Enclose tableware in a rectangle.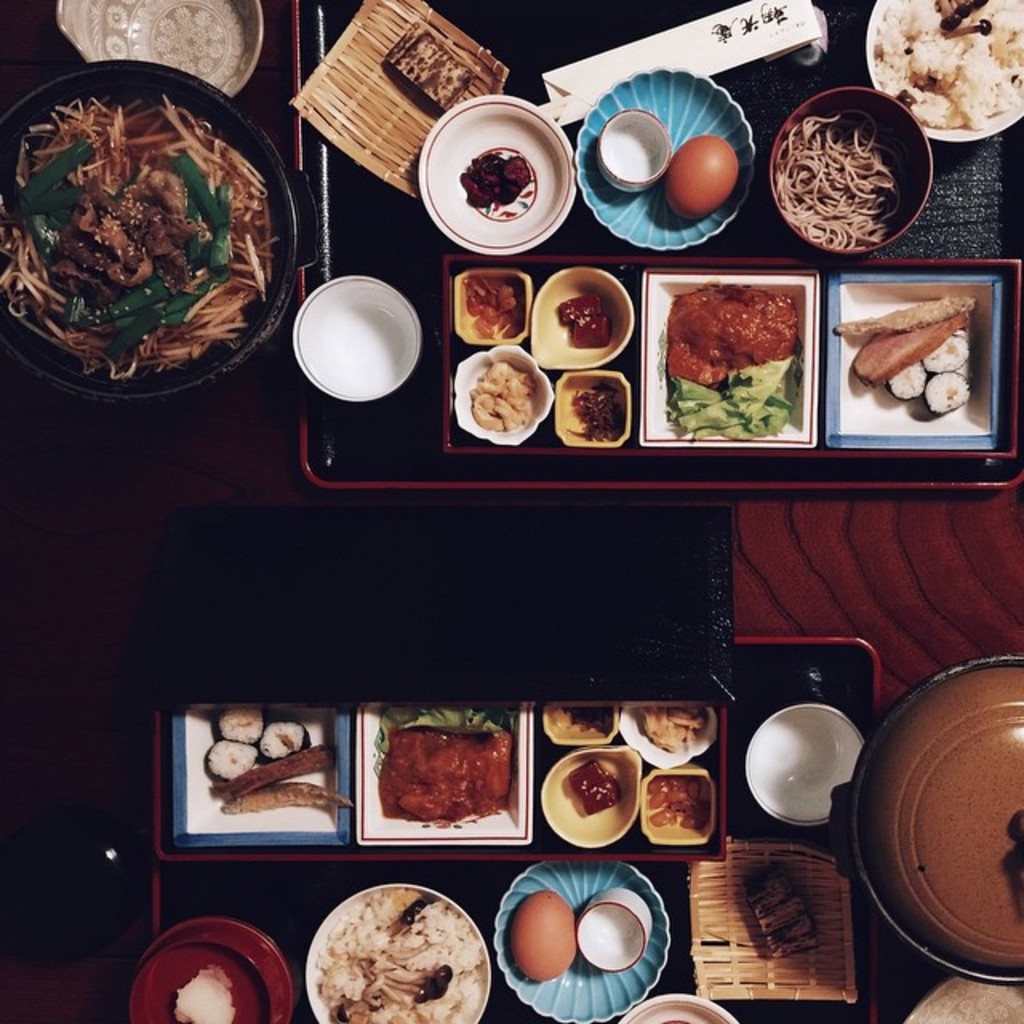
crop(864, 0, 1022, 139).
